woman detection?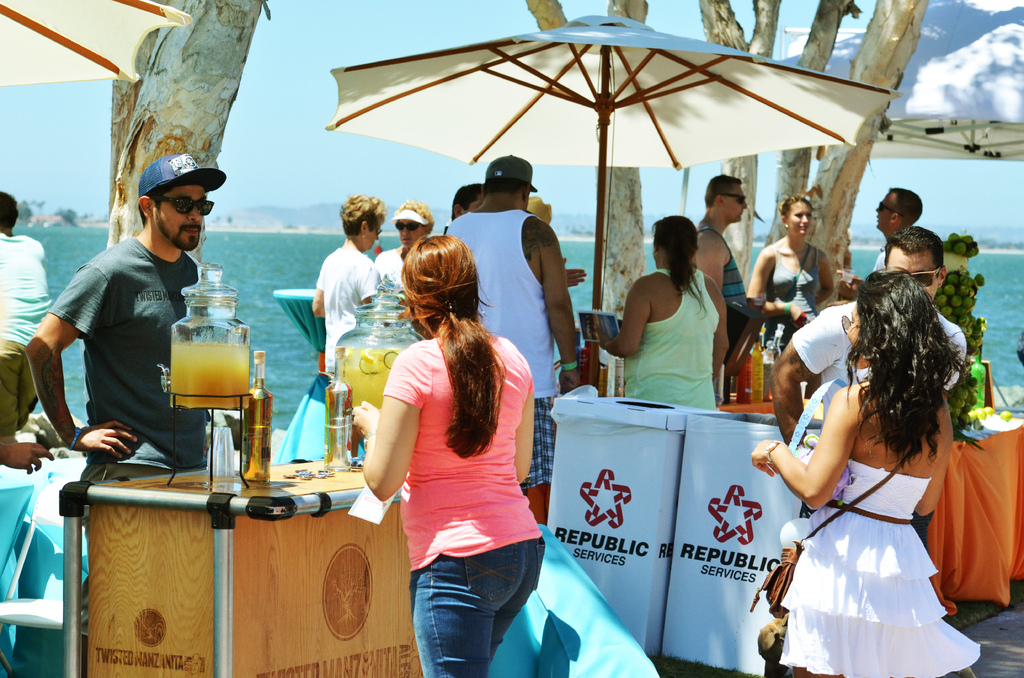
(x1=741, y1=188, x2=838, y2=356)
